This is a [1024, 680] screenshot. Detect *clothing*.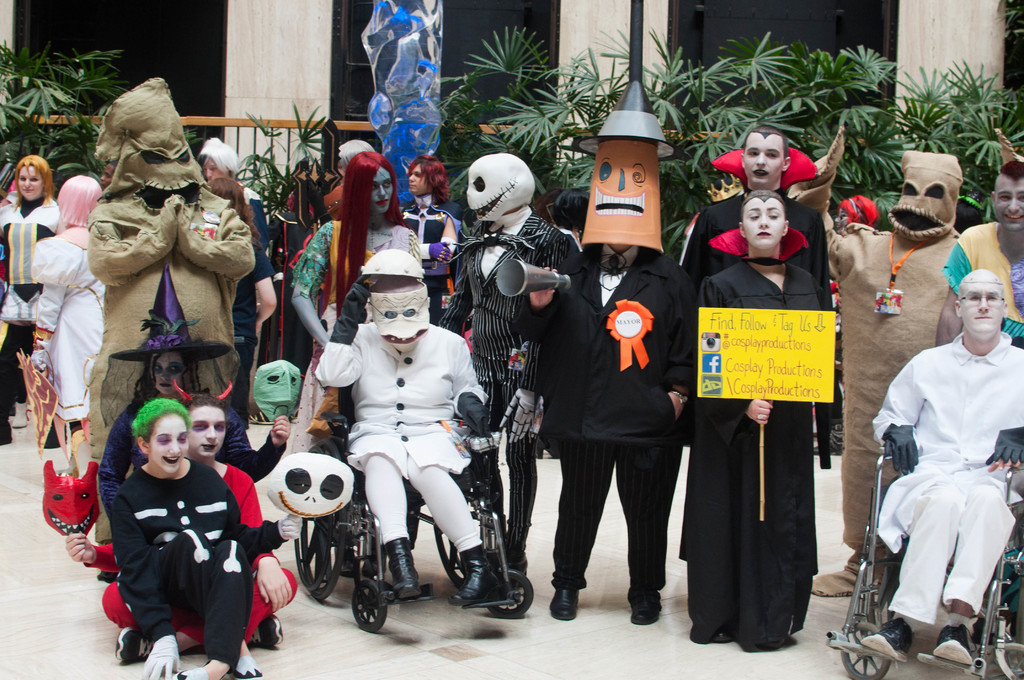
locate(84, 469, 299, 642).
